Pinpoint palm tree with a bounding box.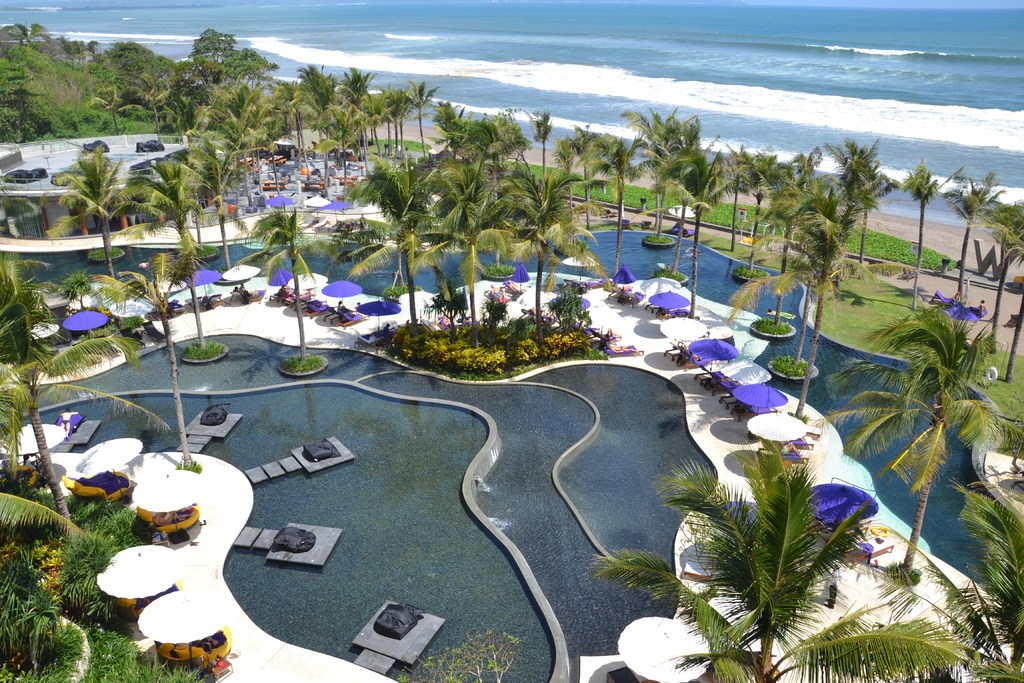
Rect(822, 339, 968, 577).
